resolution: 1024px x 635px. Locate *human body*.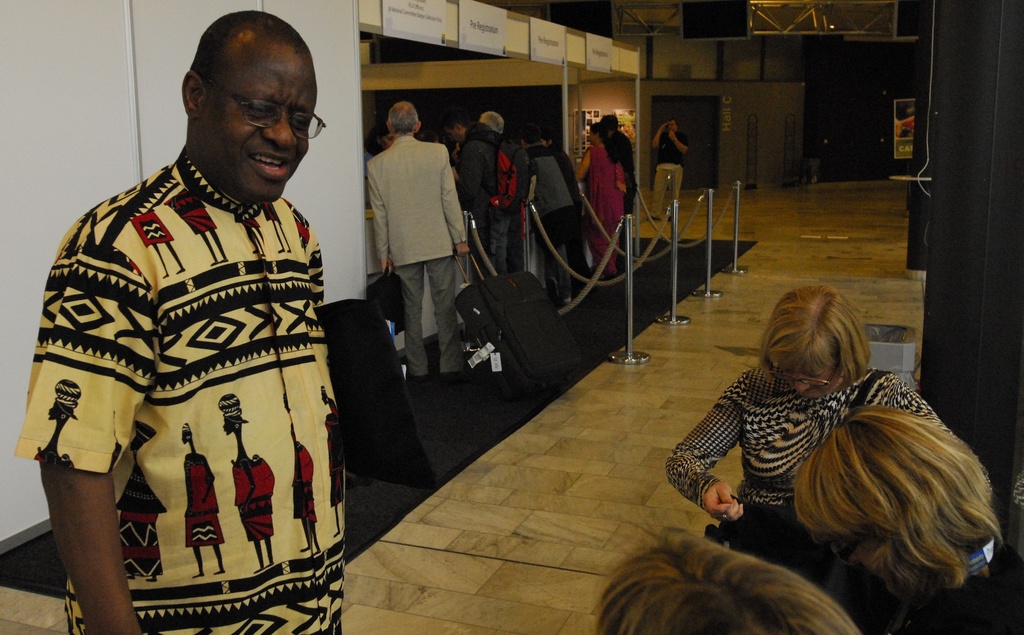
20:15:365:634.
